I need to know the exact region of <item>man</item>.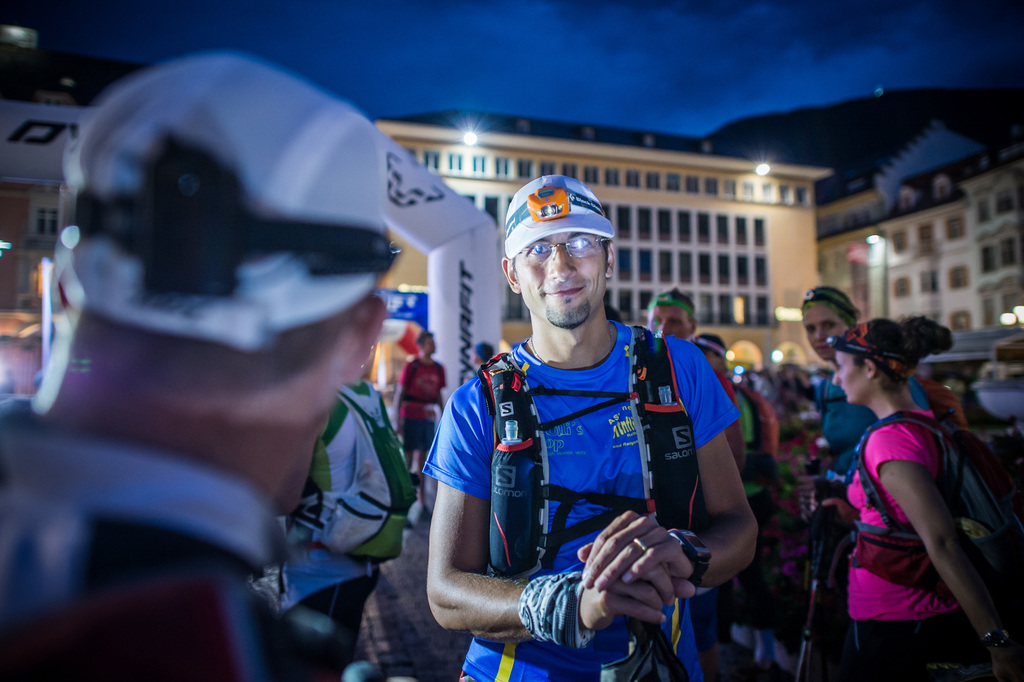
Region: (left=0, top=45, right=409, bottom=681).
